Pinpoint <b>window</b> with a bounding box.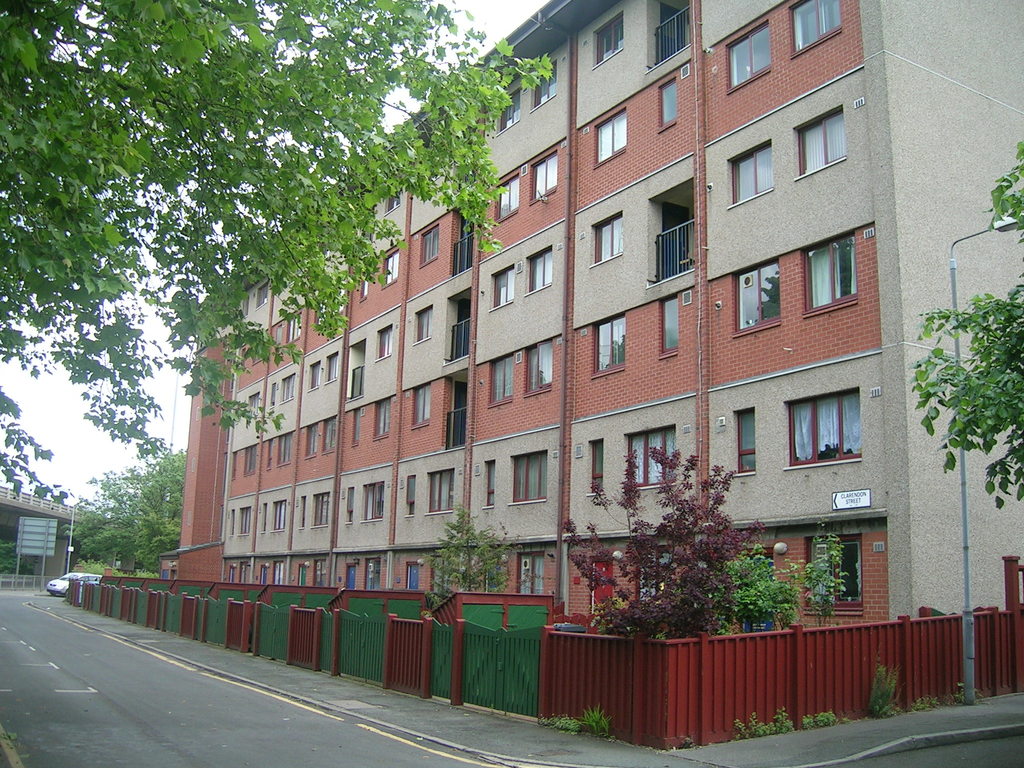
<region>276, 428, 295, 467</region>.
